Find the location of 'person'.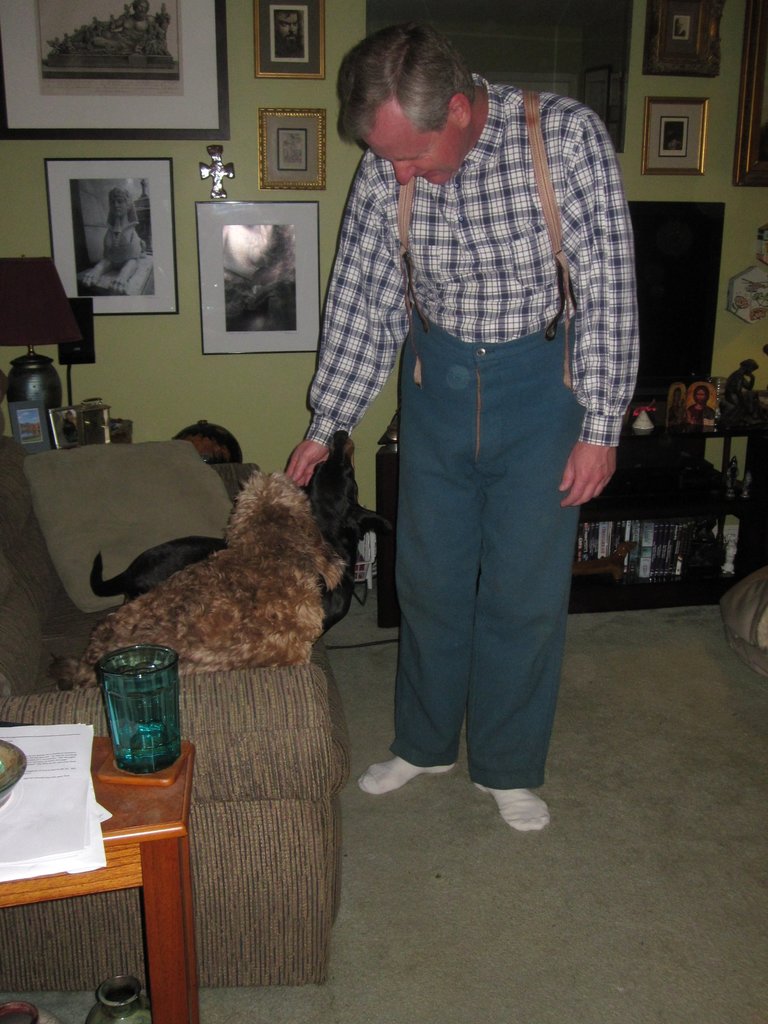
Location: box=[691, 385, 714, 428].
